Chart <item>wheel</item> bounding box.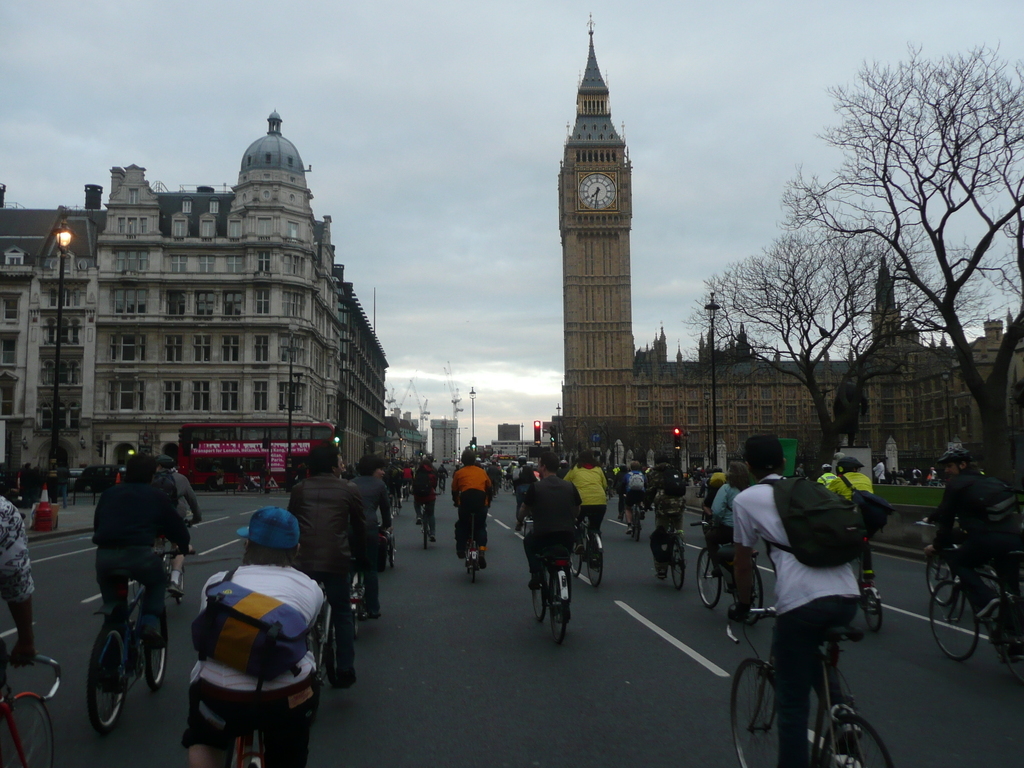
Charted: bbox(863, 587, 884, 630).
